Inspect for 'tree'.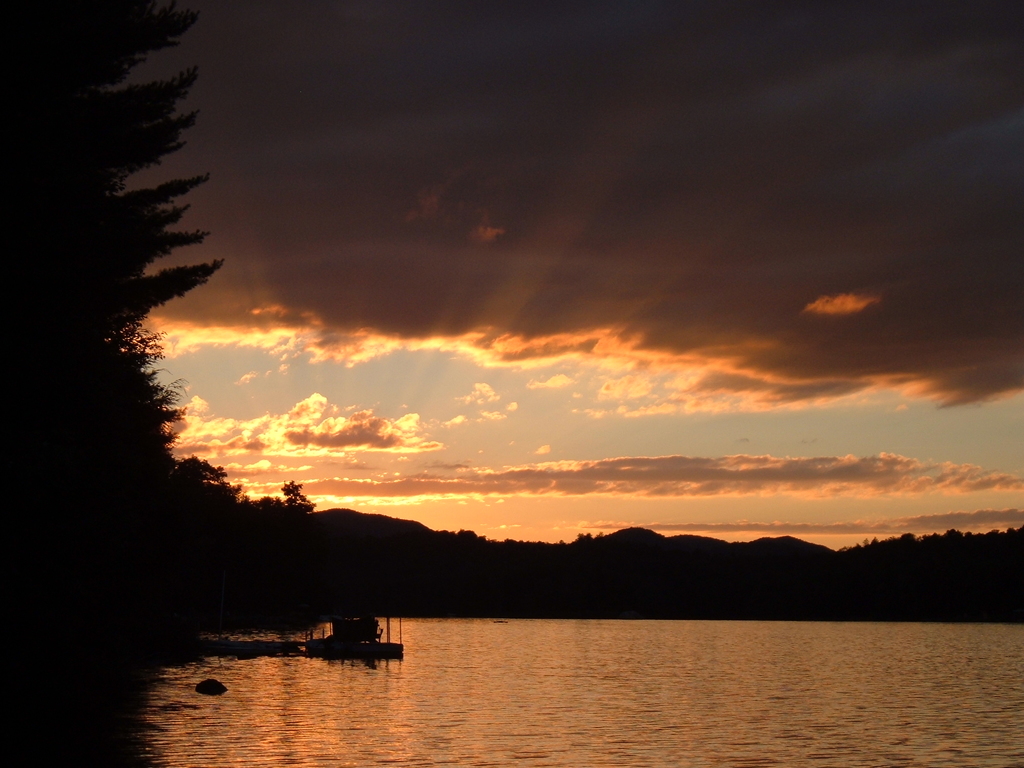
Inspection: box=[0, 0, 218, 329].
